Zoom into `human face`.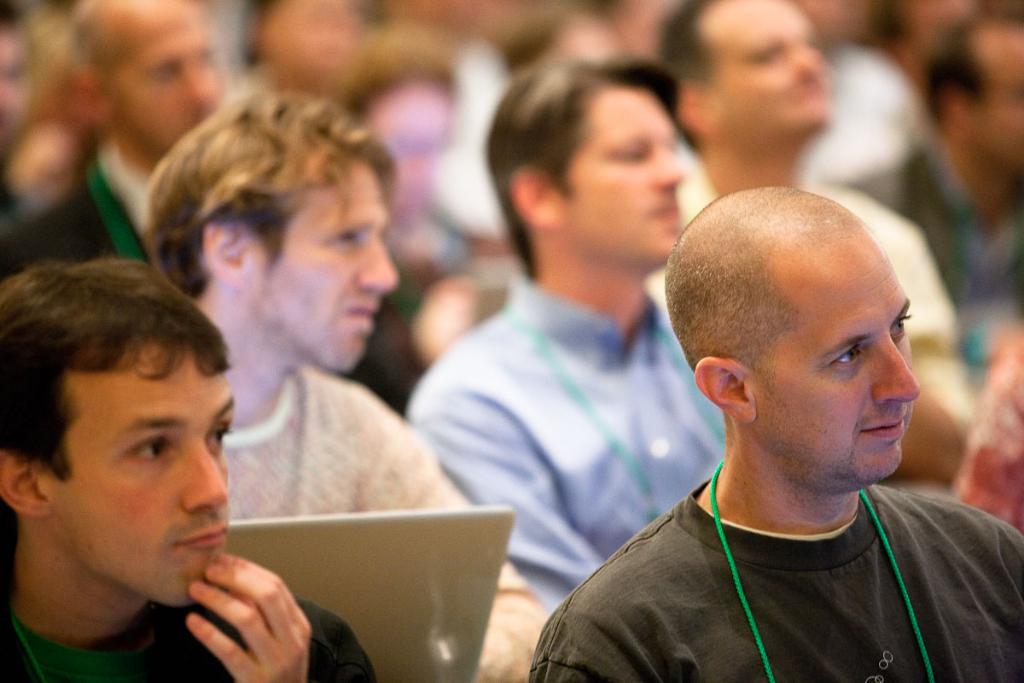
Zoom target: select_region(94, 0, 243, 155).
